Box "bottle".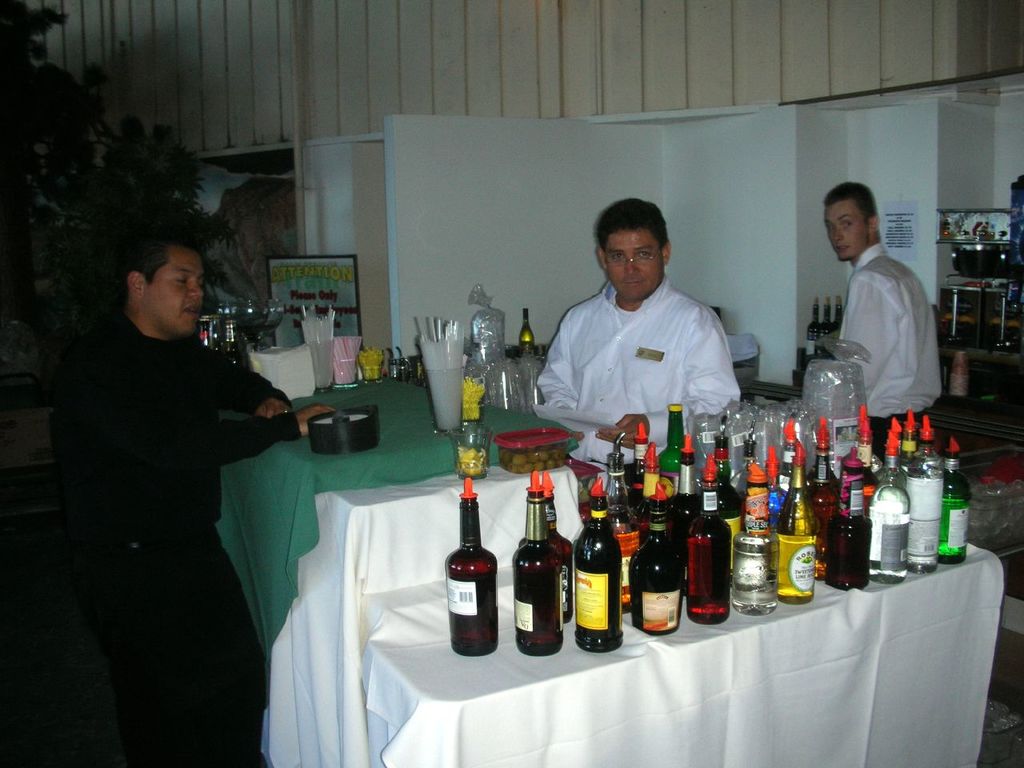
region(870, 434, 920, 580).
